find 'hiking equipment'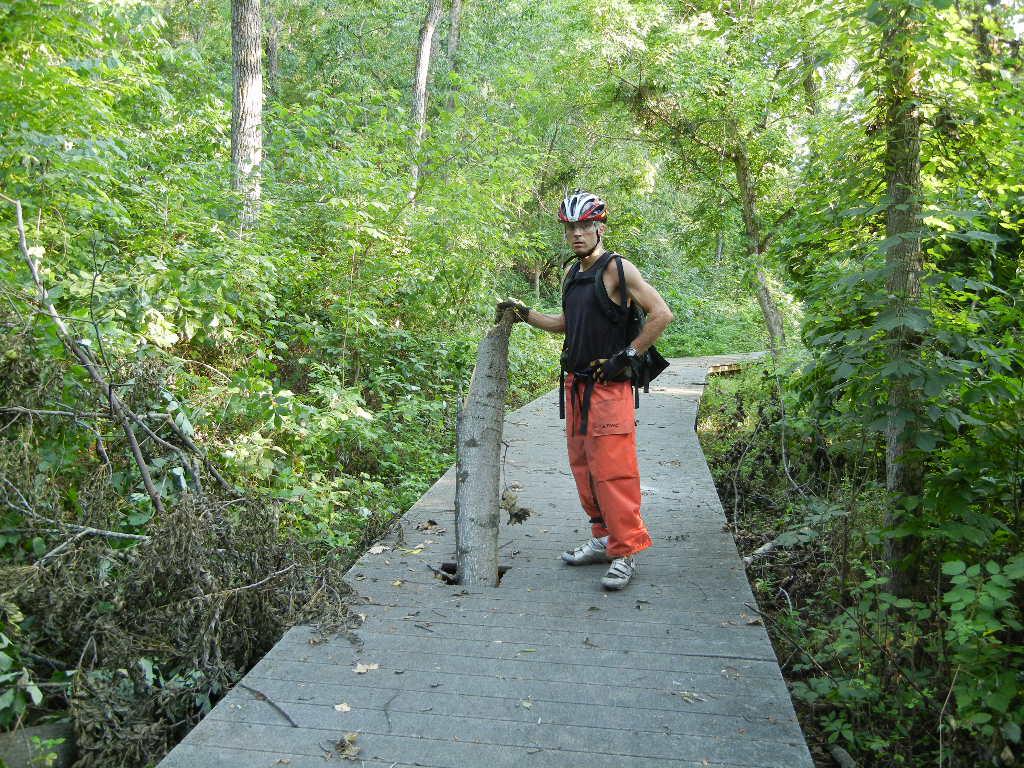
{"x1": 595, "y1": 552, "x2": 640, "y2": 592}
